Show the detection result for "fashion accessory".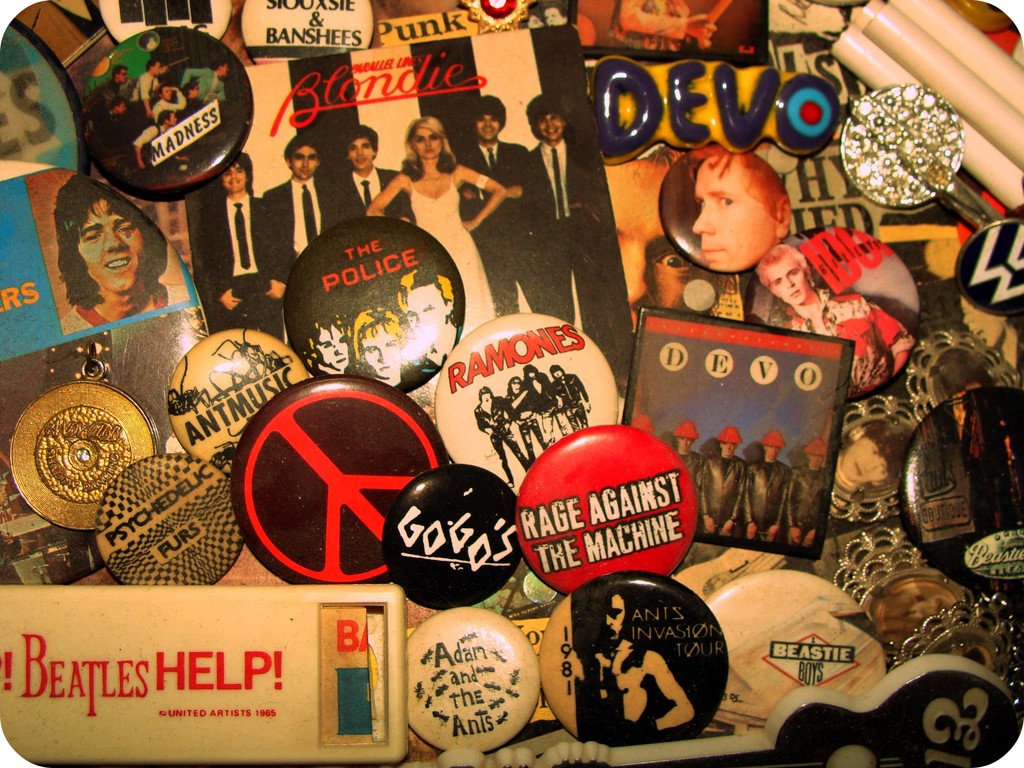
bbox(764, 433, 785, 447).
